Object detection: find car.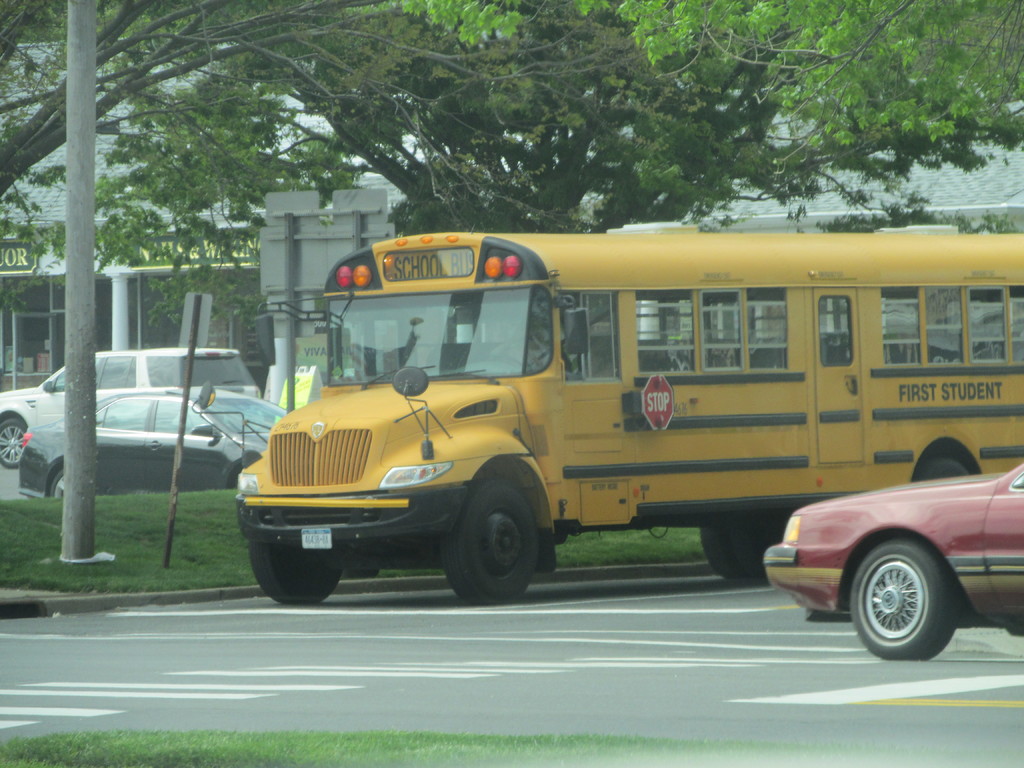
(14,388,296,498).
